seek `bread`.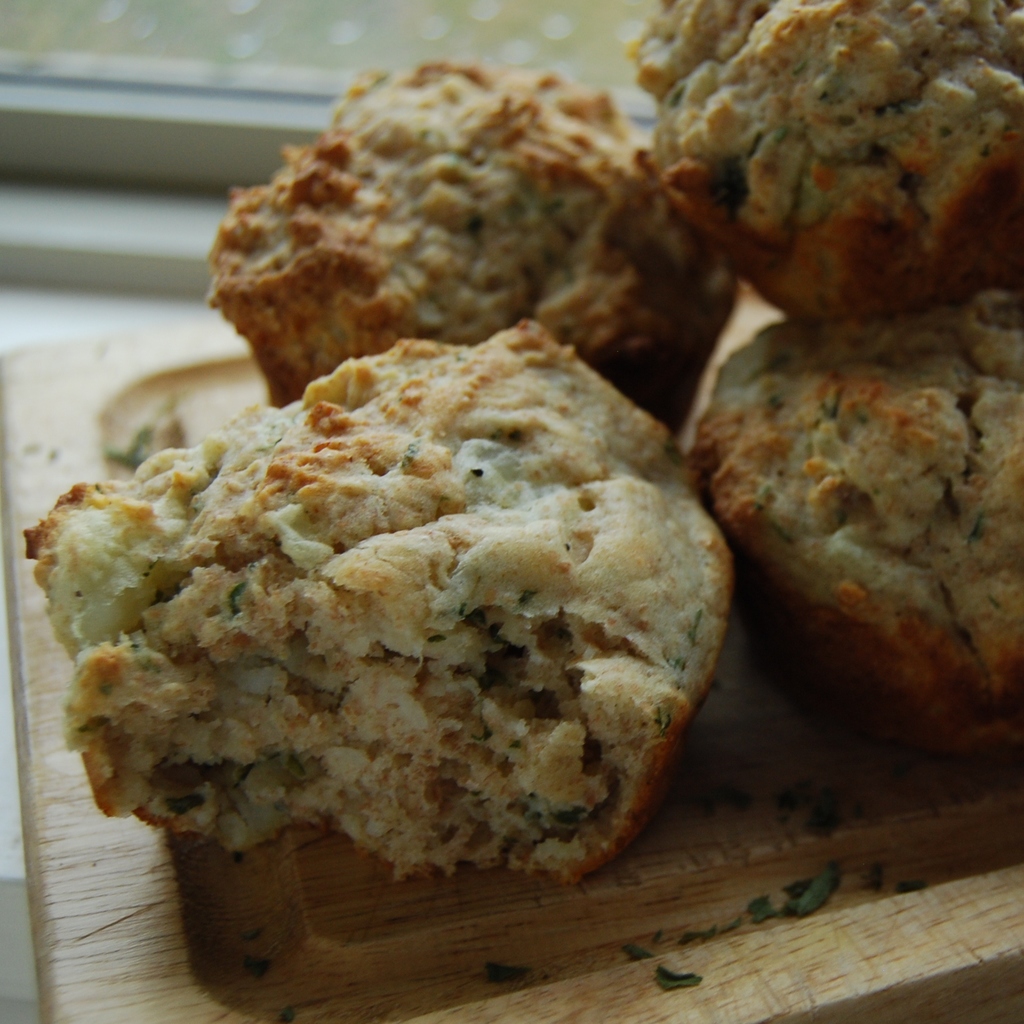
201/54/739/423.
